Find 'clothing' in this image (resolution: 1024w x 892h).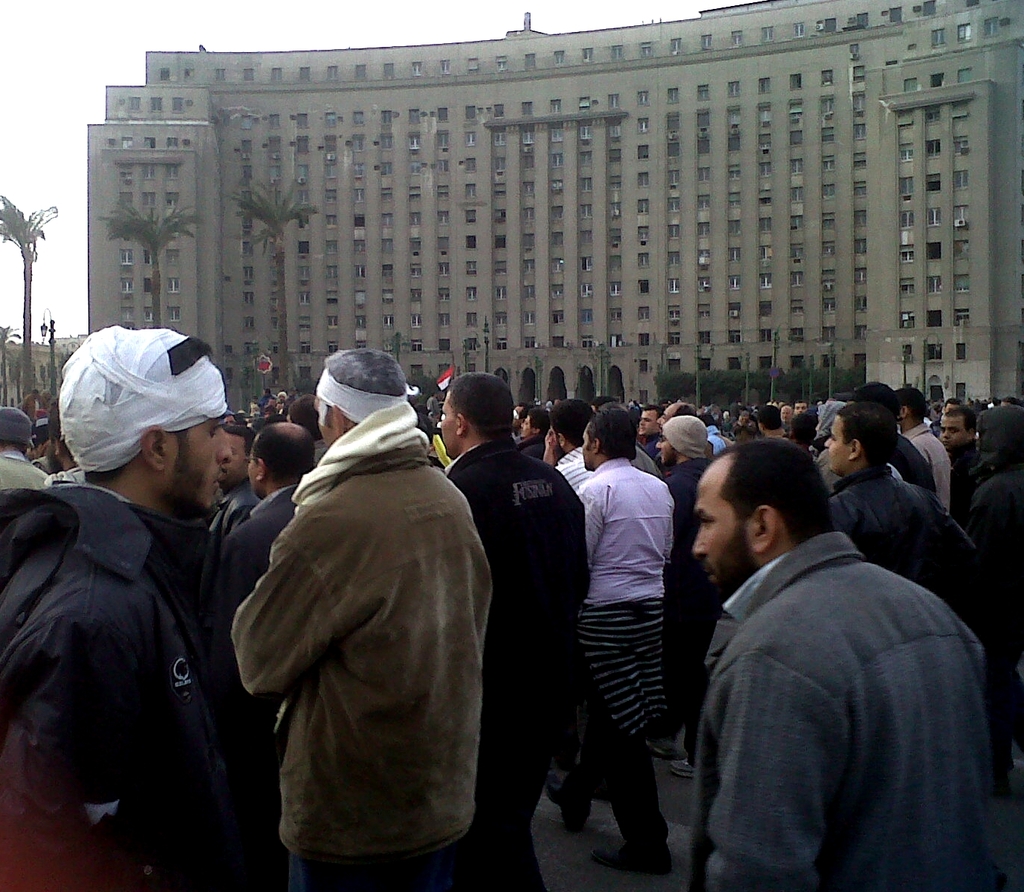
x1=223, y1=407, x2=499, y2=891.
